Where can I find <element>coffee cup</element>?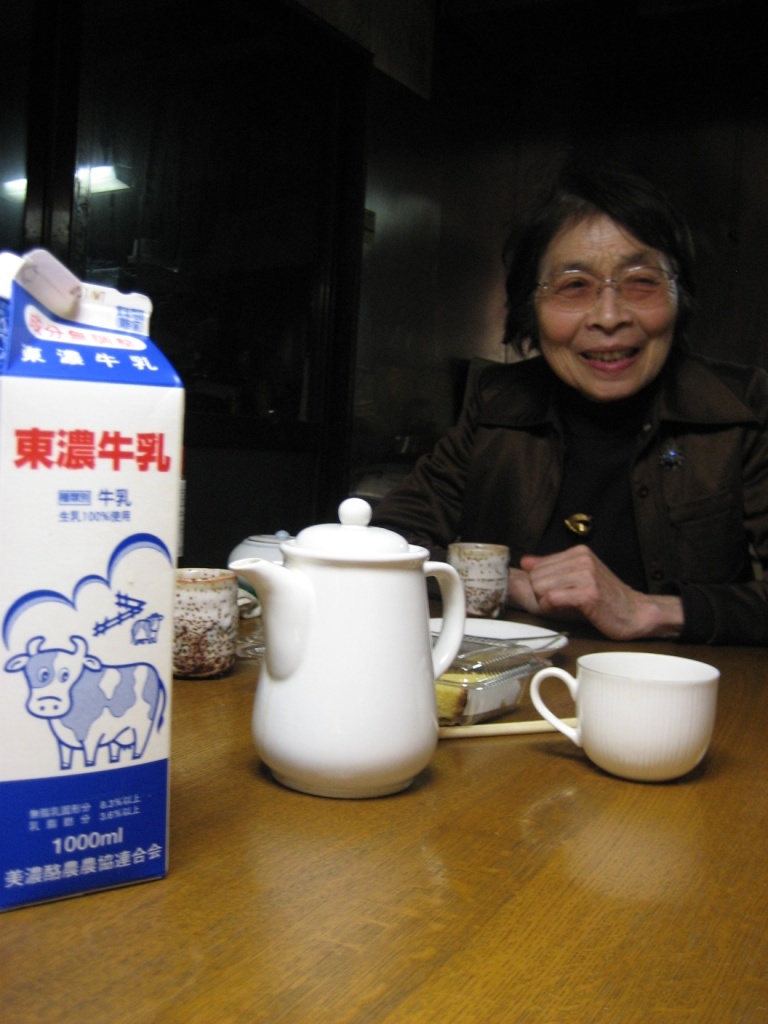
You can find it at <bbox>441, 533, 522, 618</bbox>.
